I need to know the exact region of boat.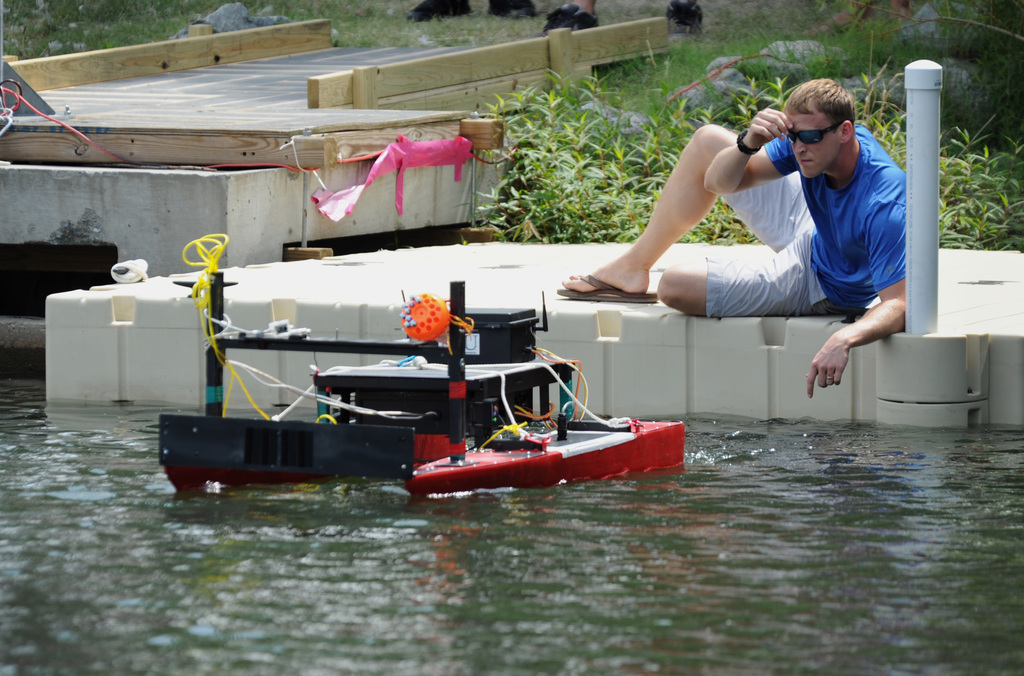
Region: bbox=(387, 395, 708, 488).
